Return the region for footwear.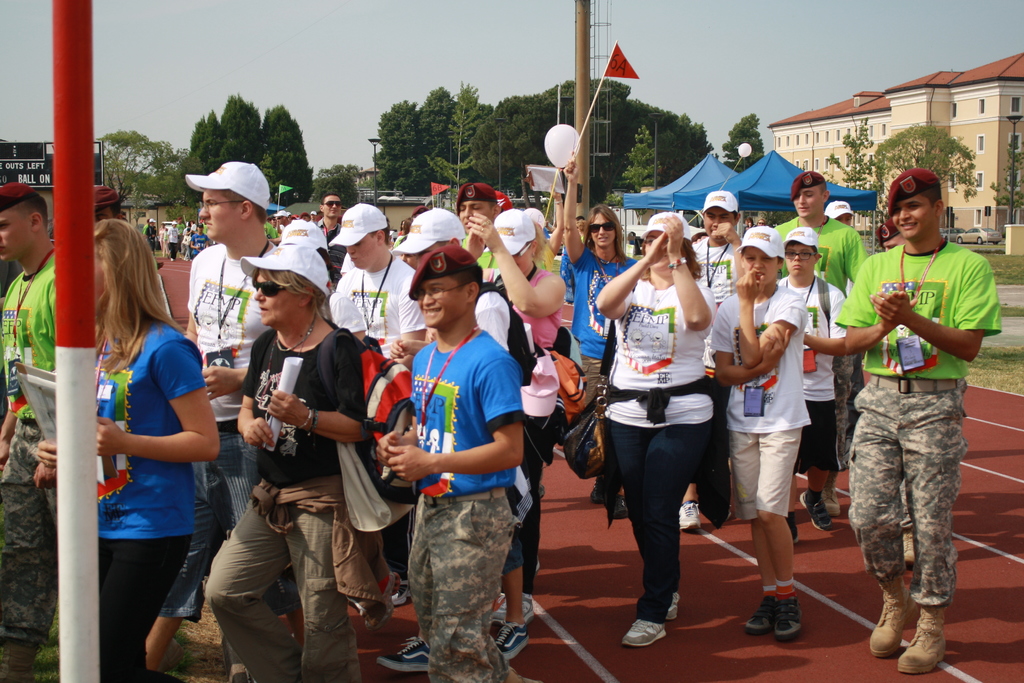
374, 633, 435, 679.
